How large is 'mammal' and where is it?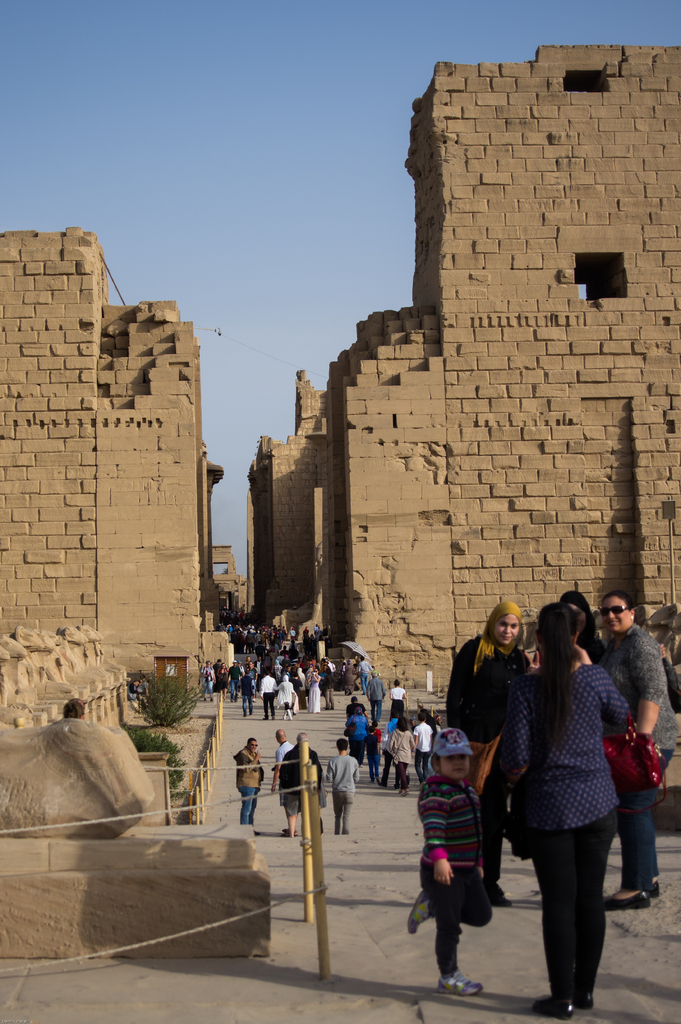
Bounding box: 345 705 366 774.
